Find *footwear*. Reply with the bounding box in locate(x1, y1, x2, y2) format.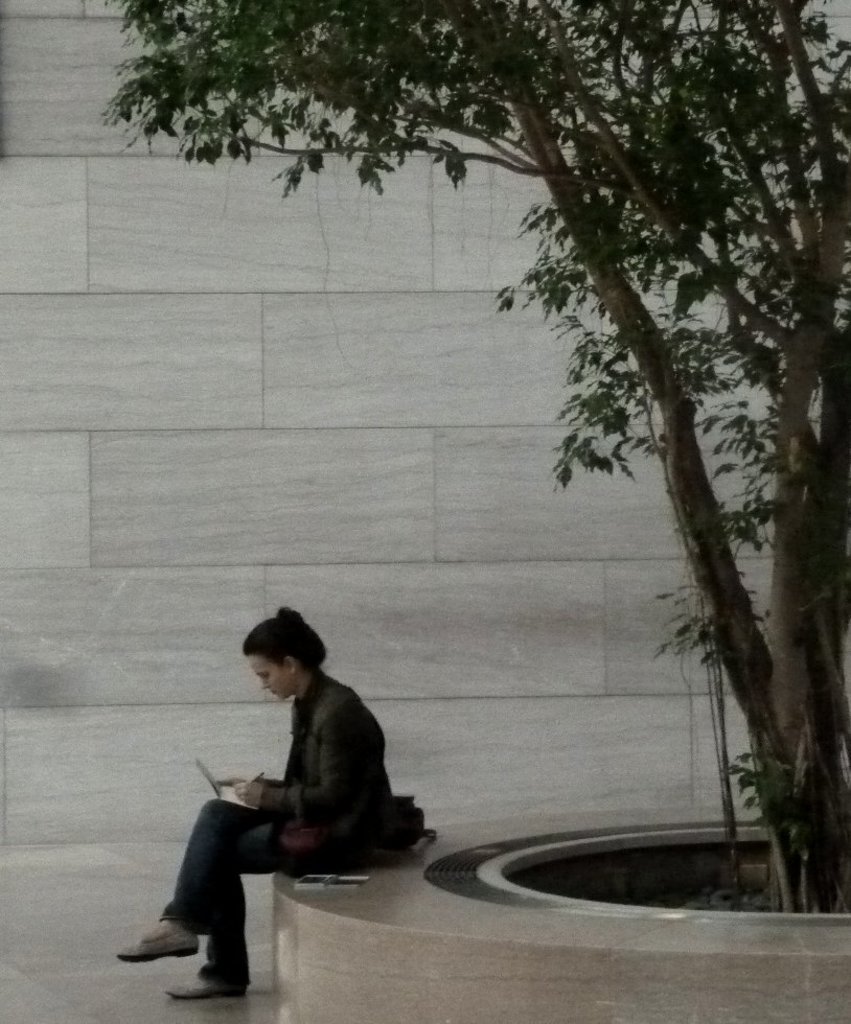
locate(114, 923, 199, 959).
